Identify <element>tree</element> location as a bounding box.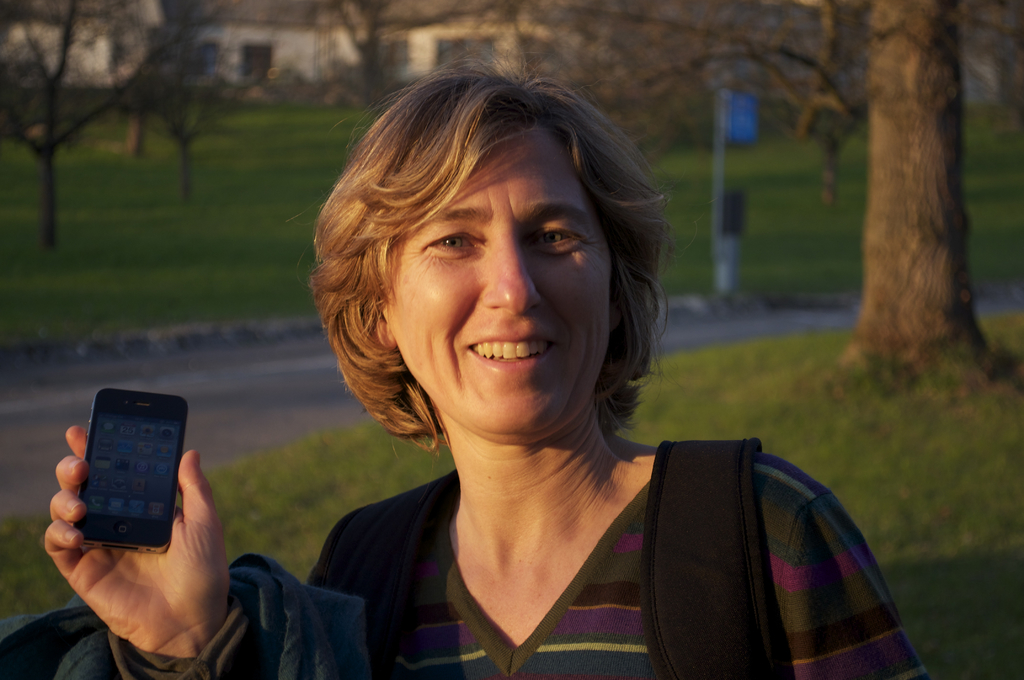
[531, 0, 877, 204].
